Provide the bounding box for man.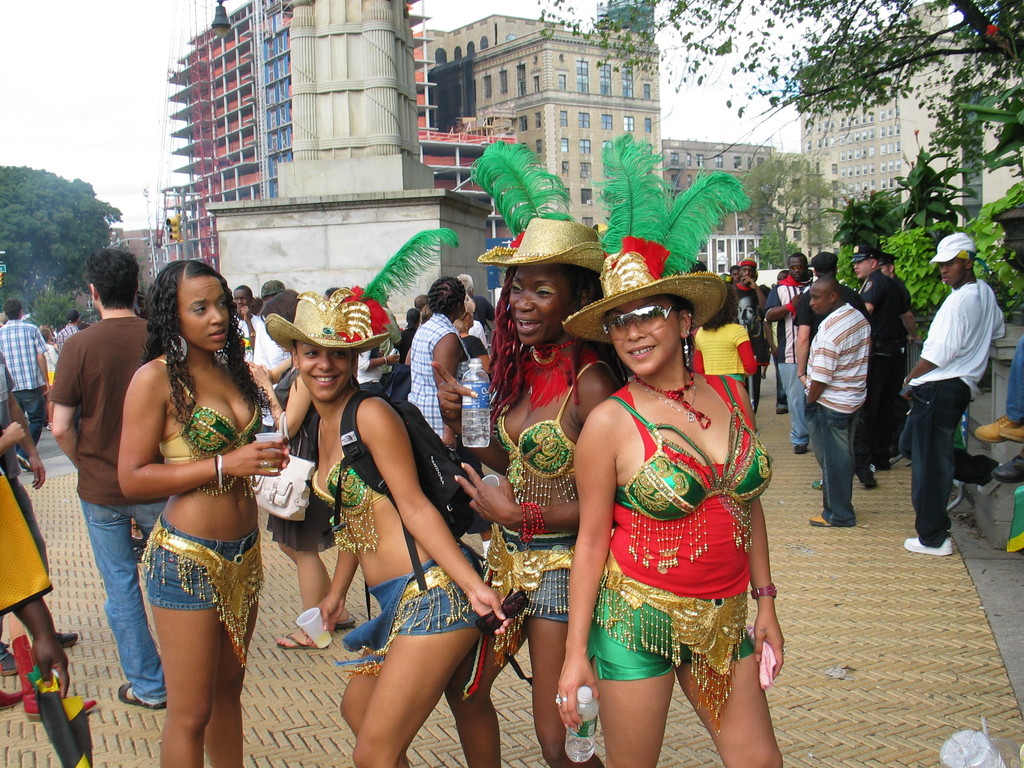
x1=233 y1=285 x2=262 y2=351.
